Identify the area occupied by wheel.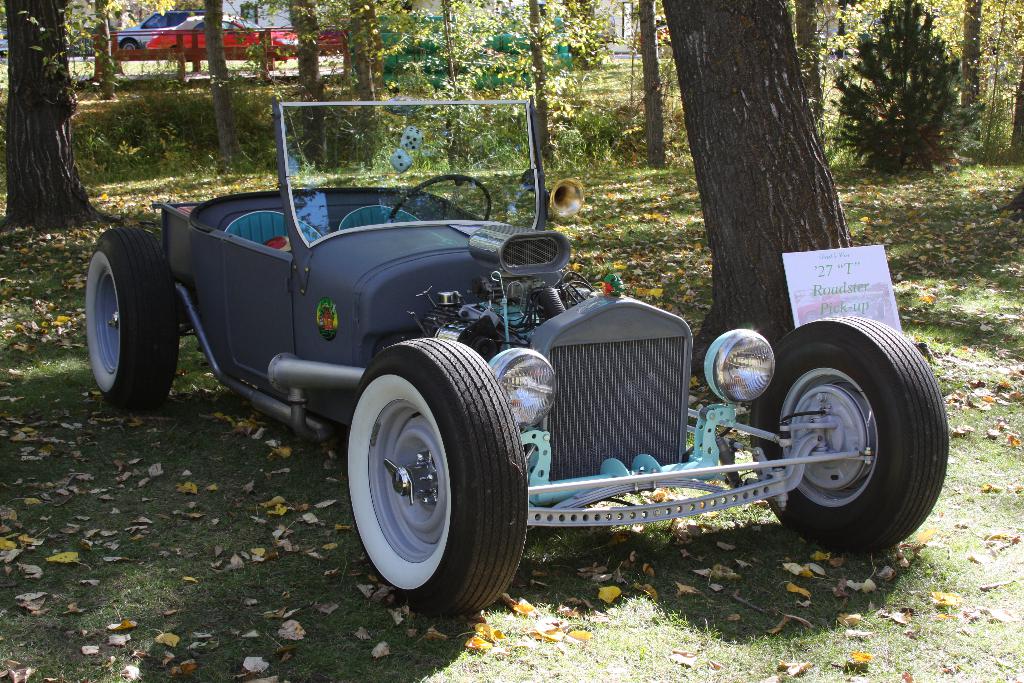
Area: x1=120 y1=40 x2=138 y2=51.
